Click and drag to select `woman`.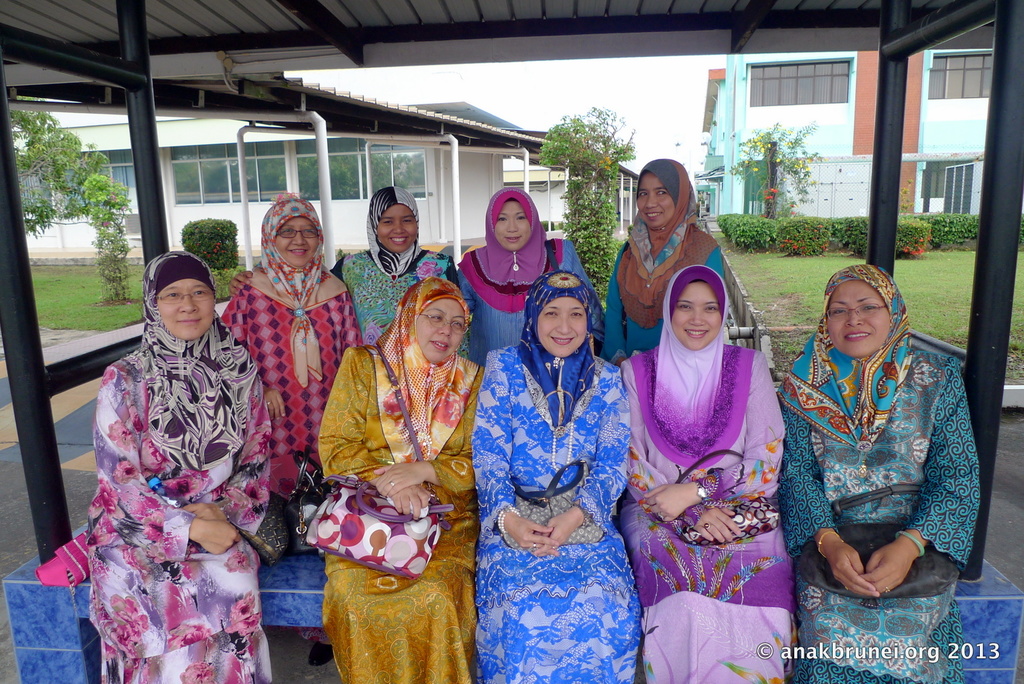
Selection: 463:246:653:677.
